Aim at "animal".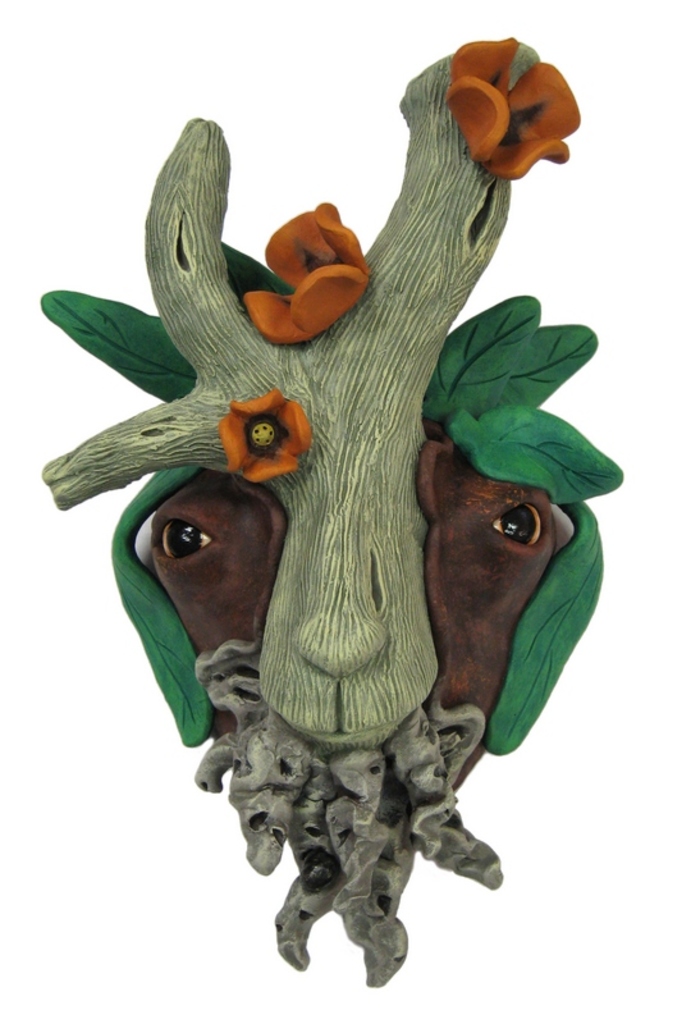
Aimed at 154 476 573 804.
